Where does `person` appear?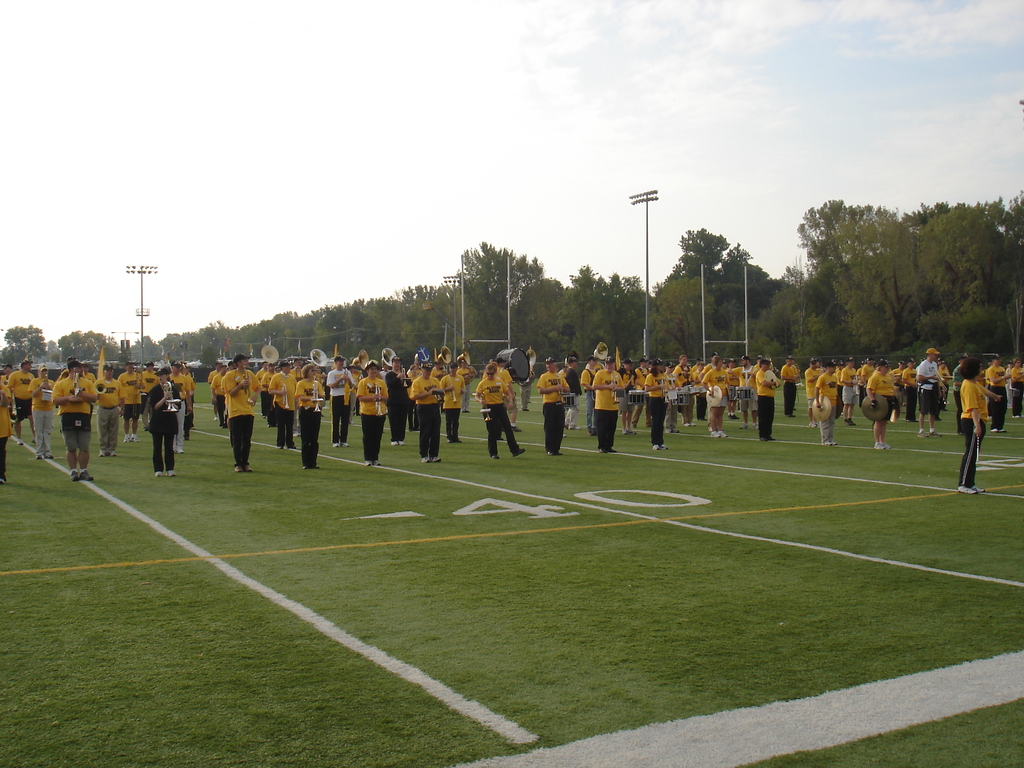
Appears at crop(140, 363, 166, 388).
